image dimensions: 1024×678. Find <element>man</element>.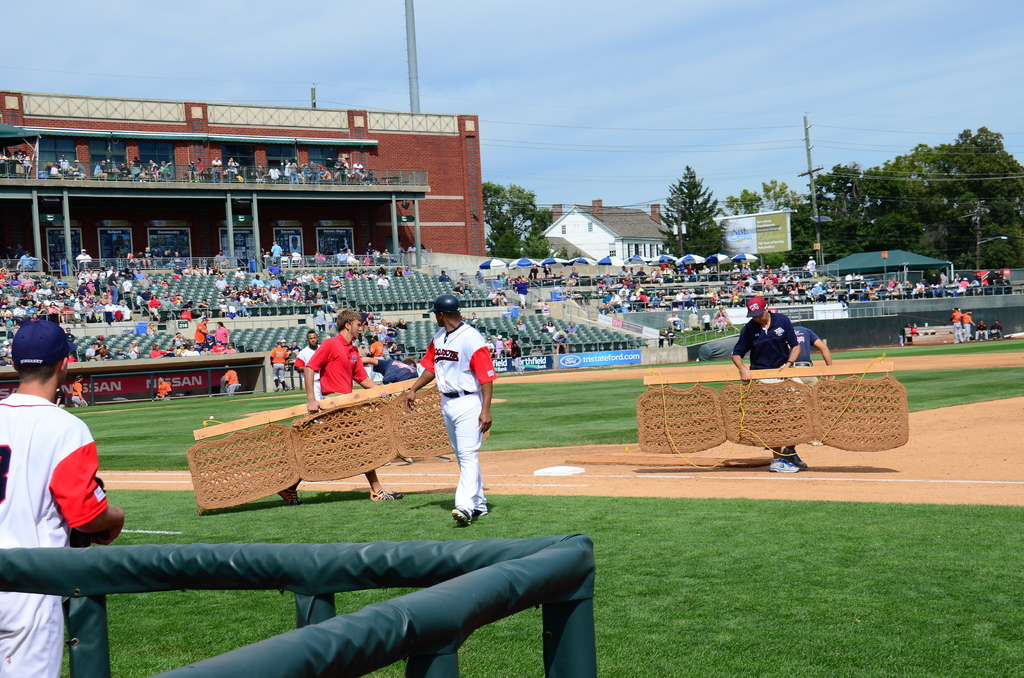
{"x1": 610, "y1": 290, "x2": 621, "y2": 312}.
